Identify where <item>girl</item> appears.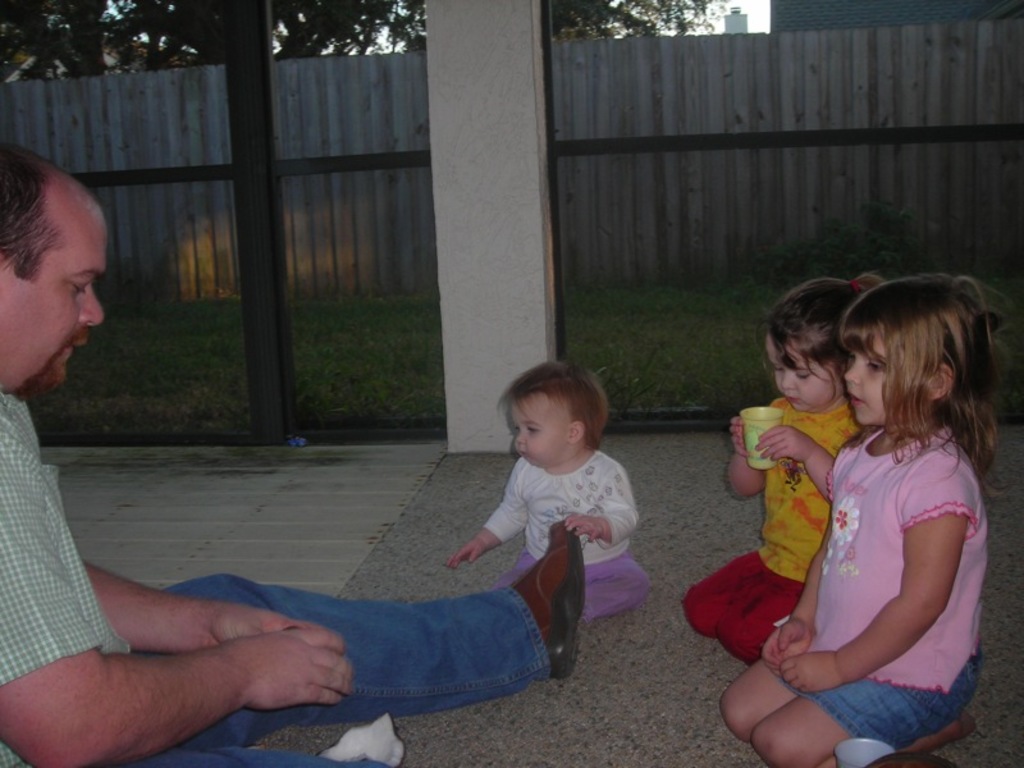
Appears at box=[719, 274, 1010, 767].
